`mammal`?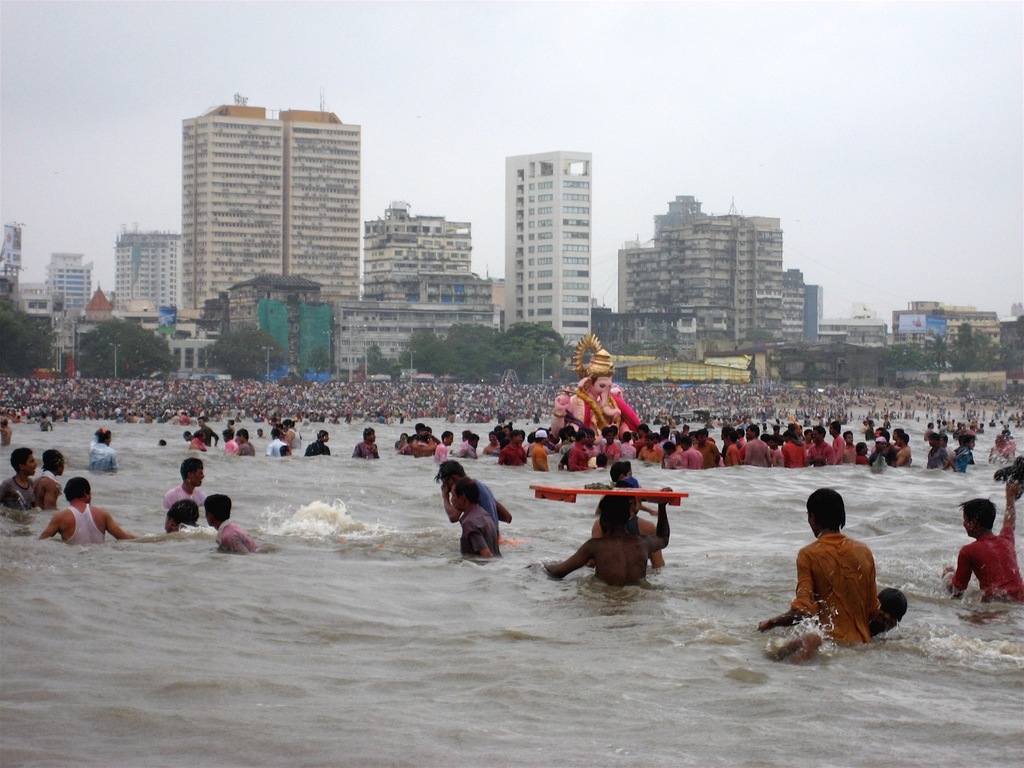
BBox(34, 448, 60, 520)
